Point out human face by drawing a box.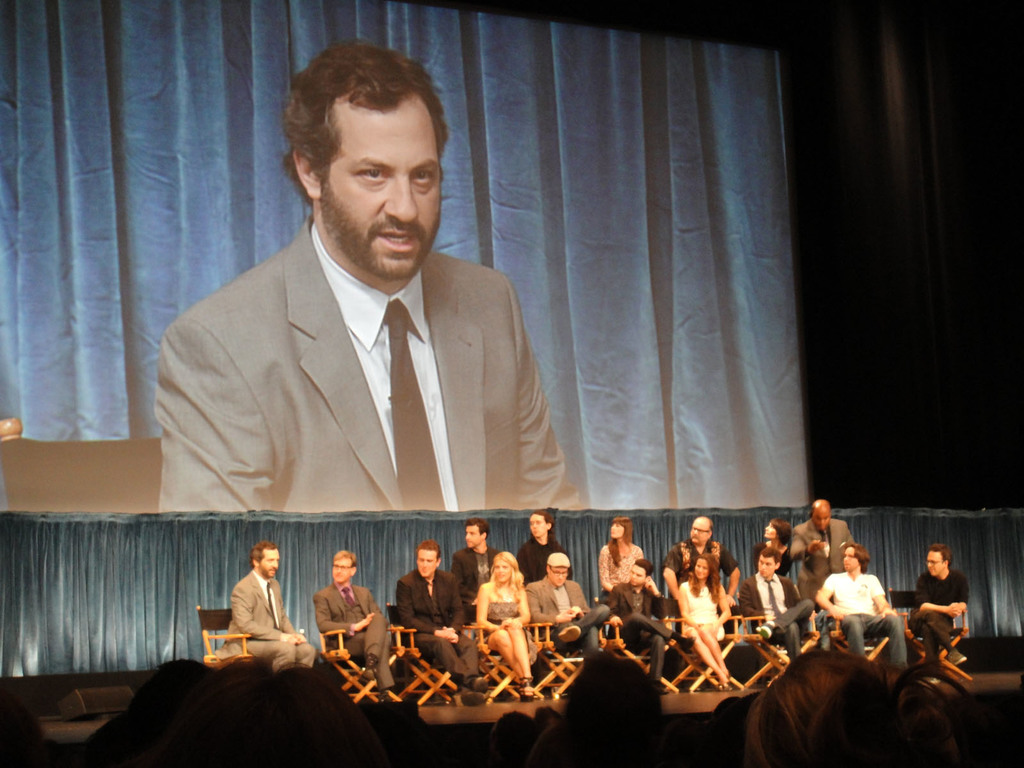
<box>256,545,281,579</box>.
